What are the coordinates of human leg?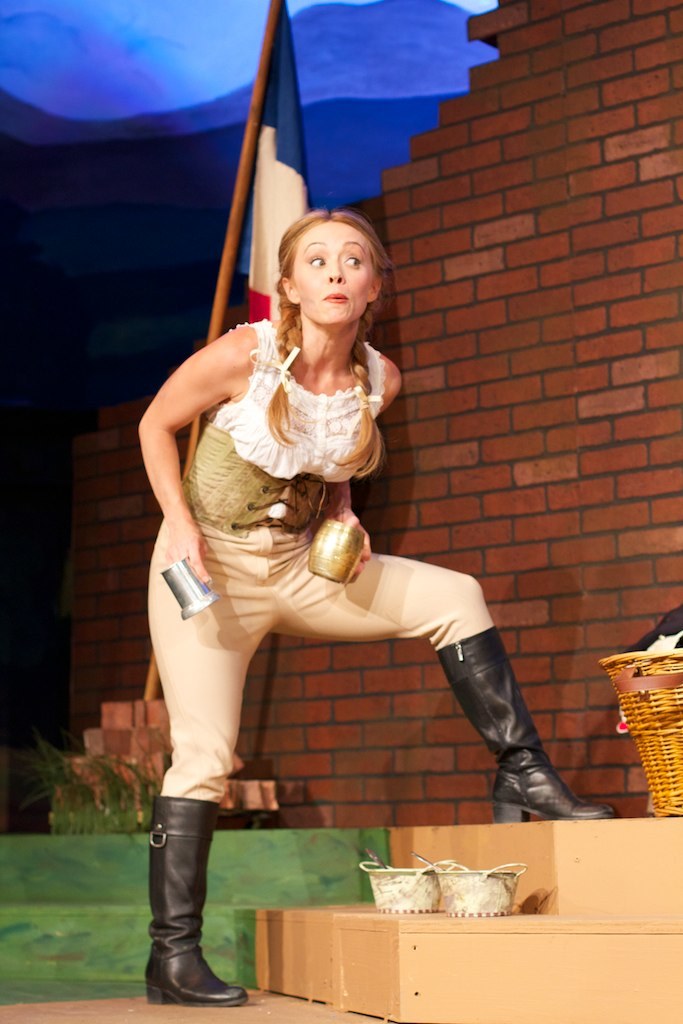
130,523,293,987.
